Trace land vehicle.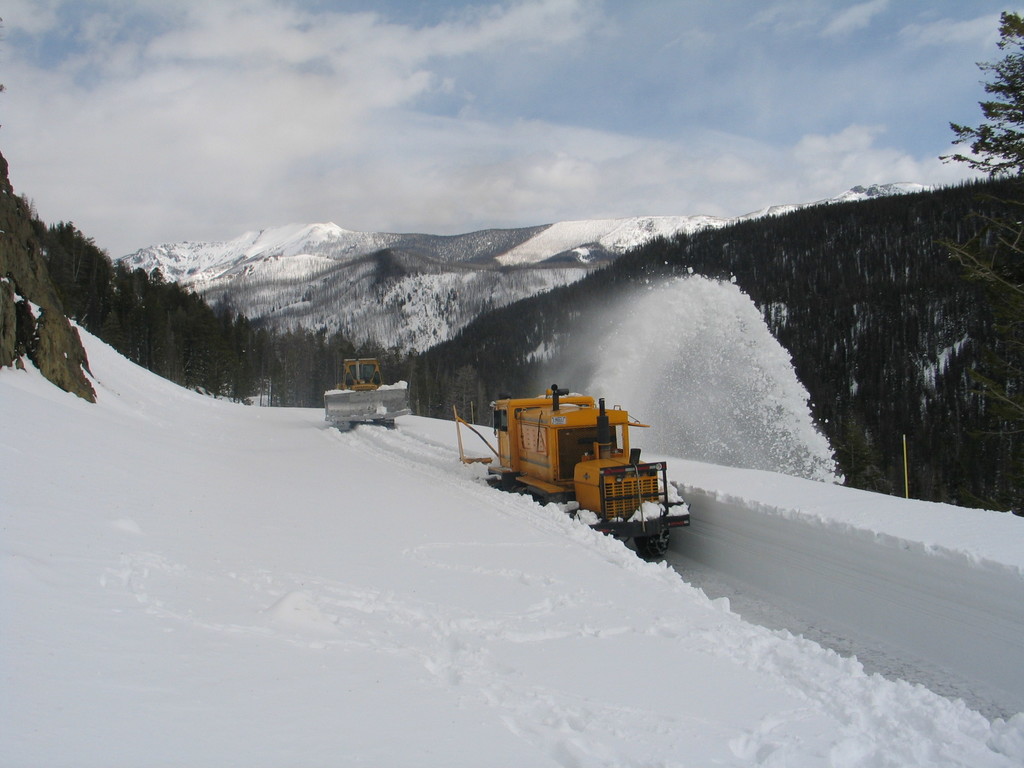
Traced to bbox=[312, 364, 410, 442].
